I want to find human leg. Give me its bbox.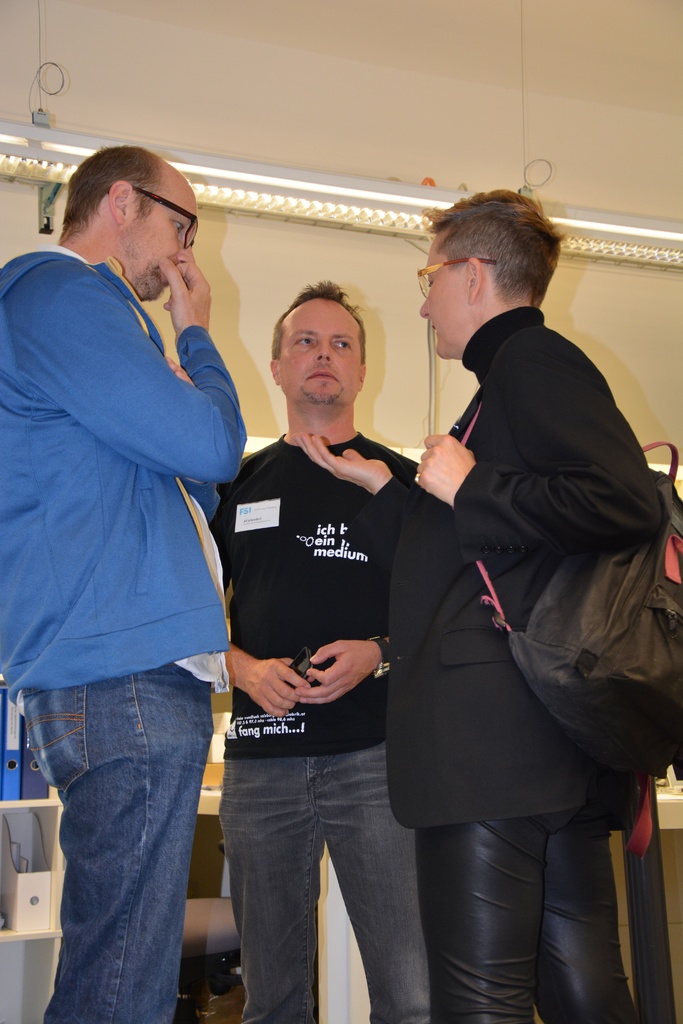
[527,753,630,1023].
